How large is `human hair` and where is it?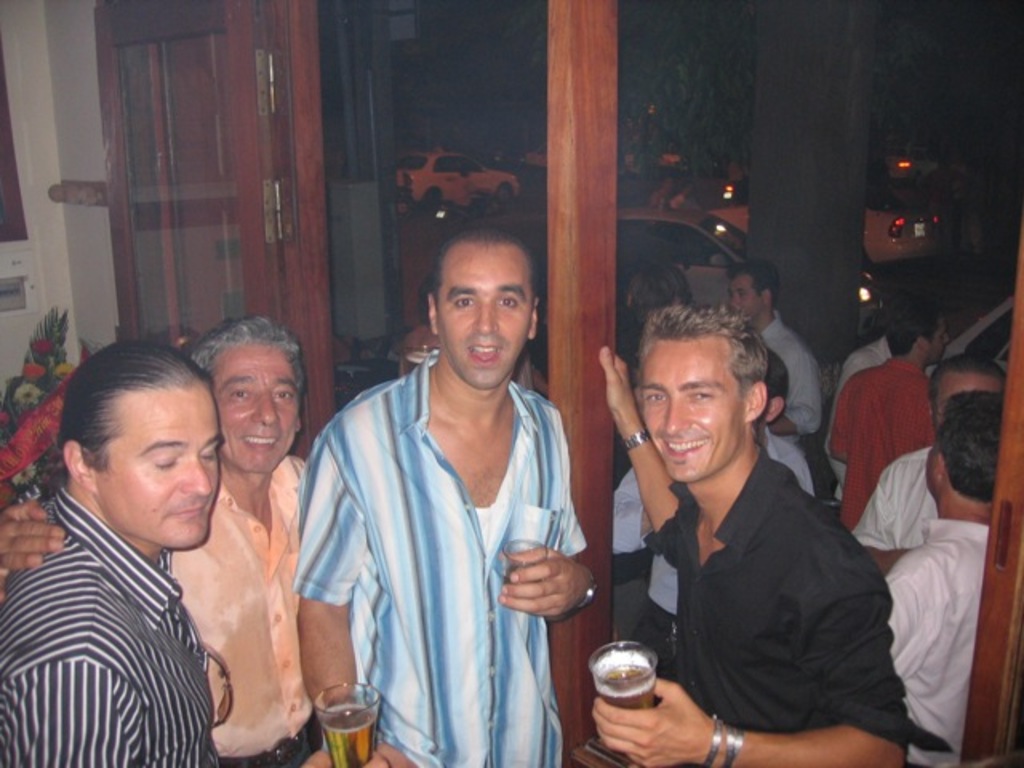
Bounding box: 726 256 779 307.
